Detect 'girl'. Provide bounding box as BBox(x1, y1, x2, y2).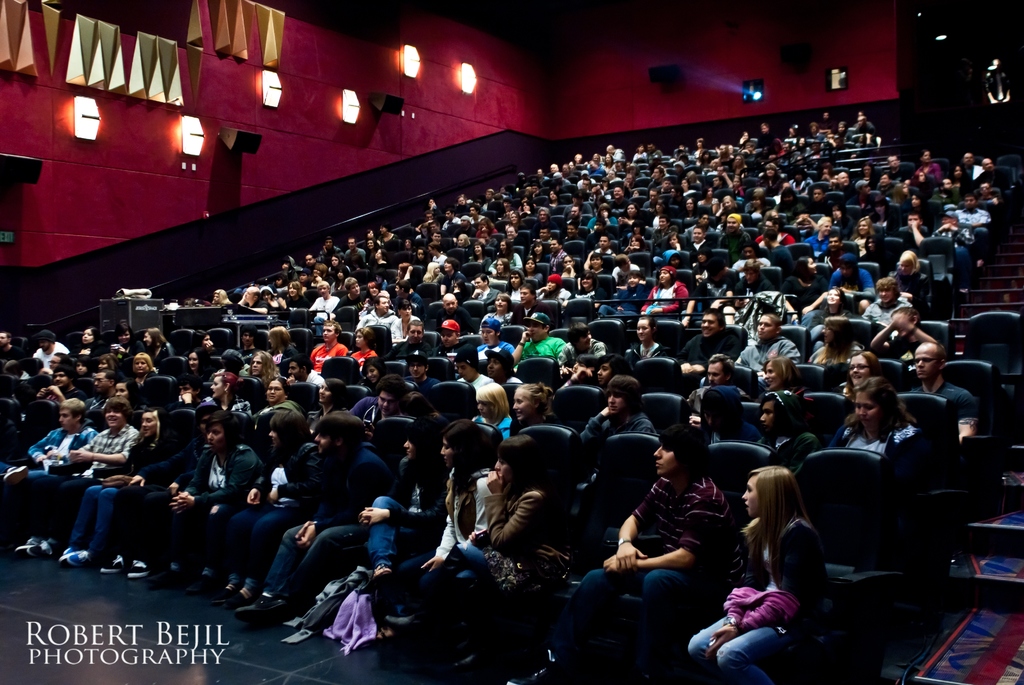
BBox(758, 161, 784, 190).
